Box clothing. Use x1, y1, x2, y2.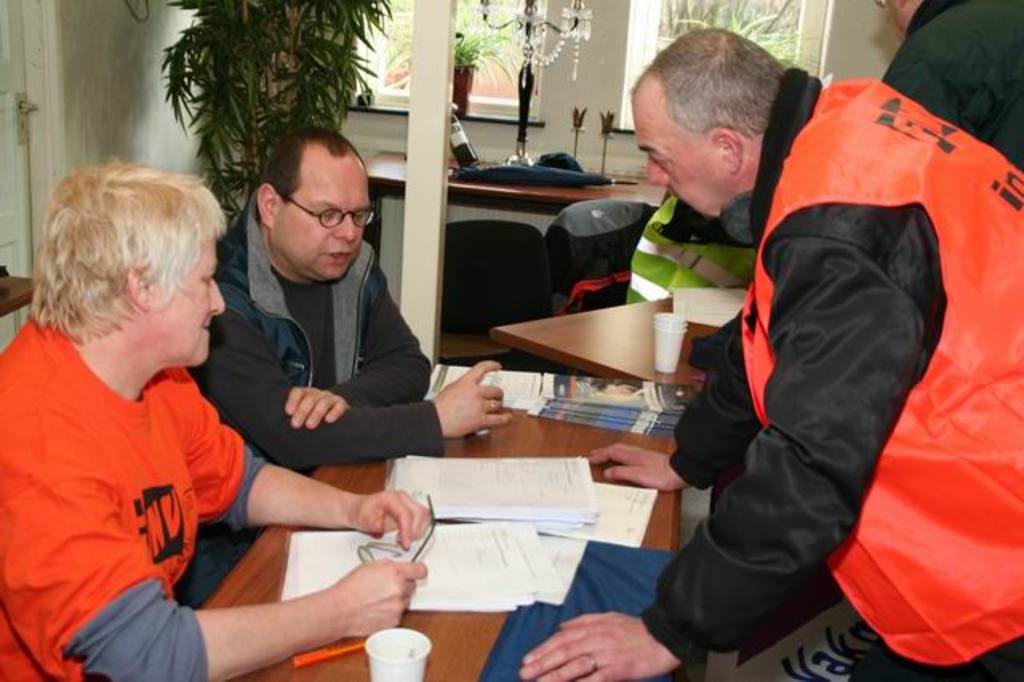
677, 59, 1003, 681.
